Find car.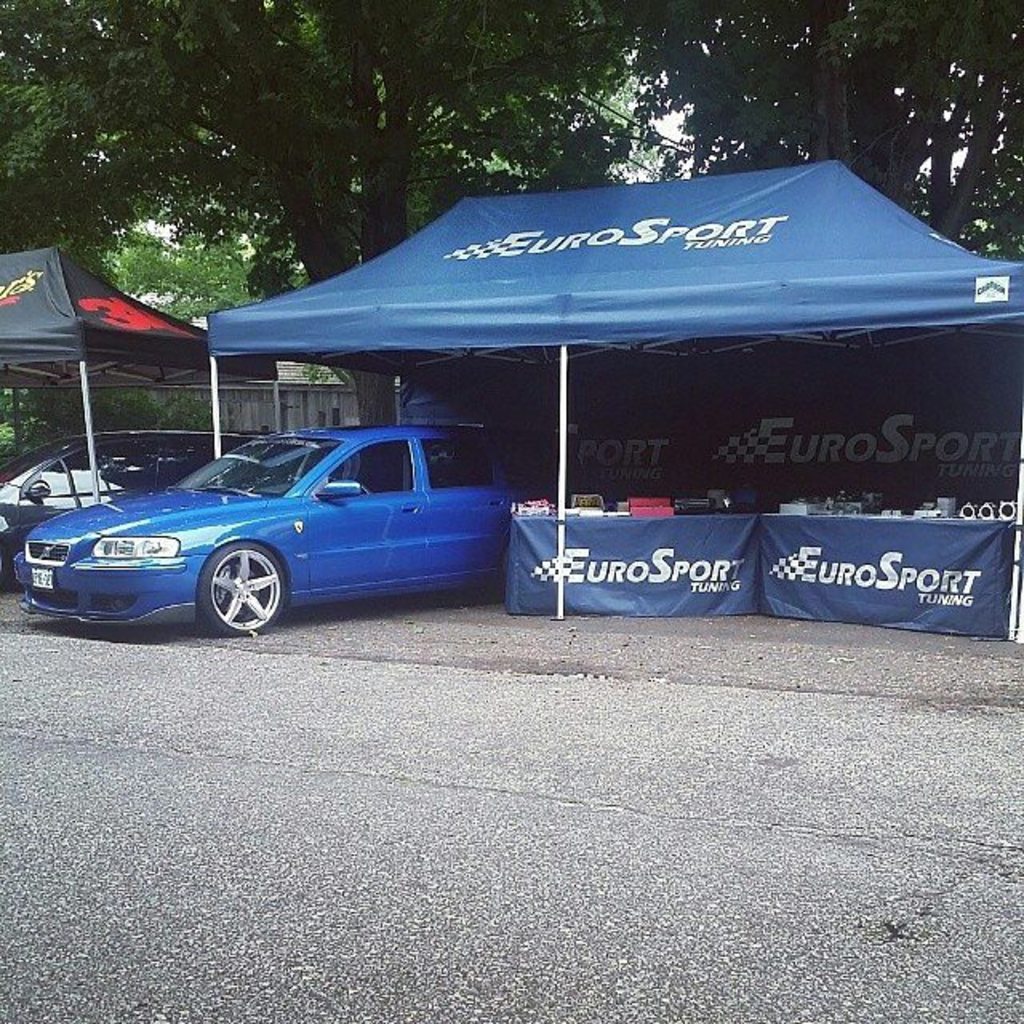
region(2, 422, 245, 581).
